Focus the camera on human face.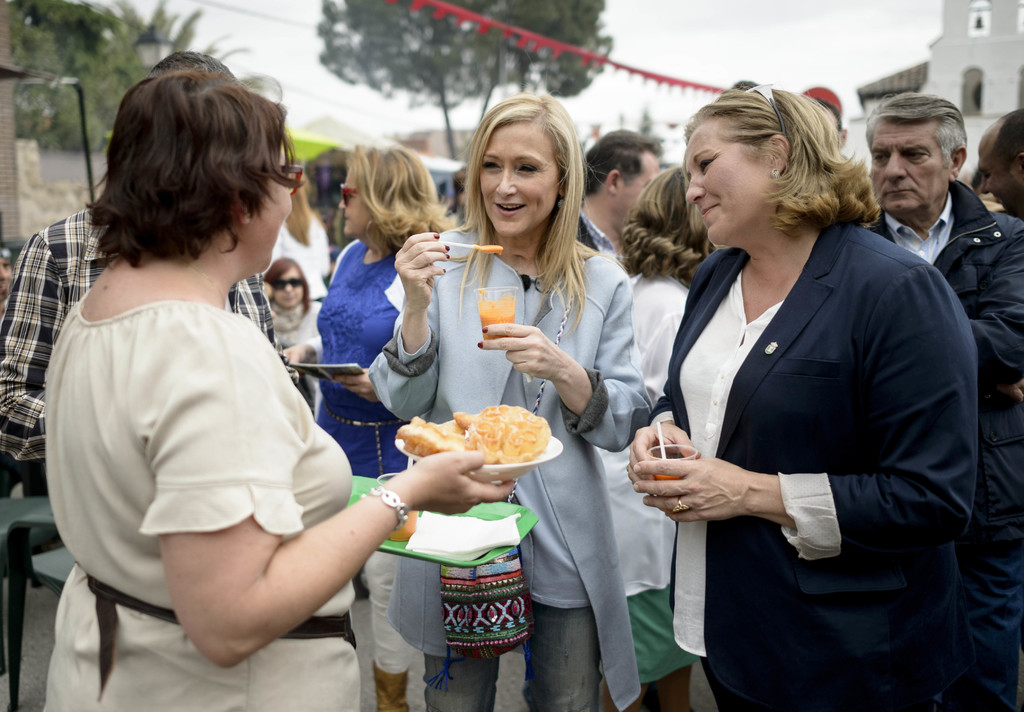
Focus region: bbox=[981, 152, 1023, 219].
